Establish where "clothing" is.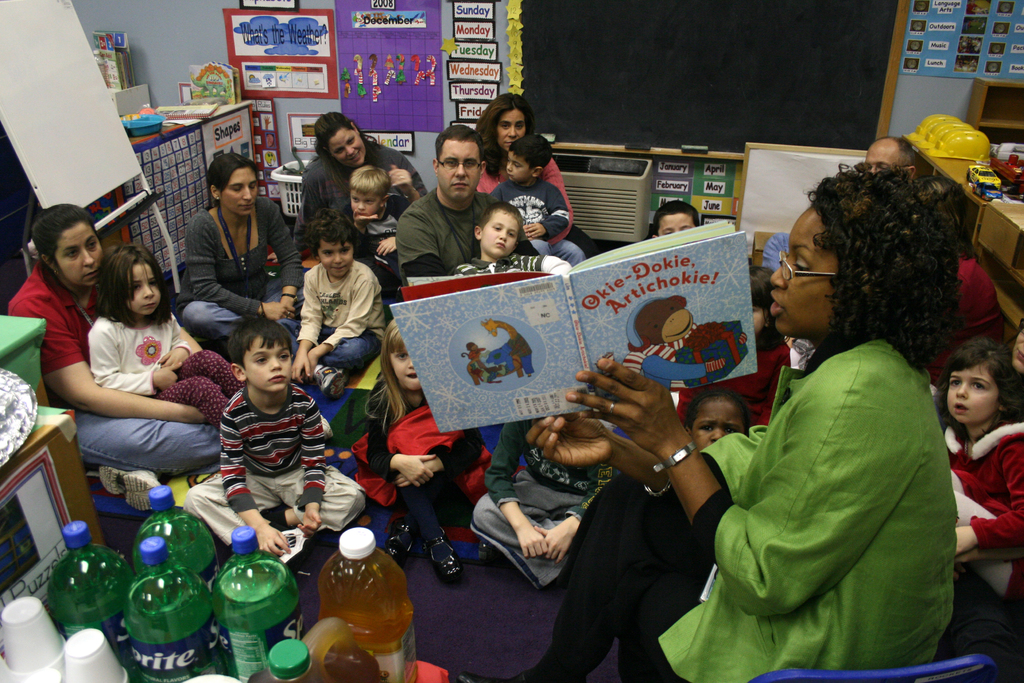
Established at rect(623, 338, 710, 391).
